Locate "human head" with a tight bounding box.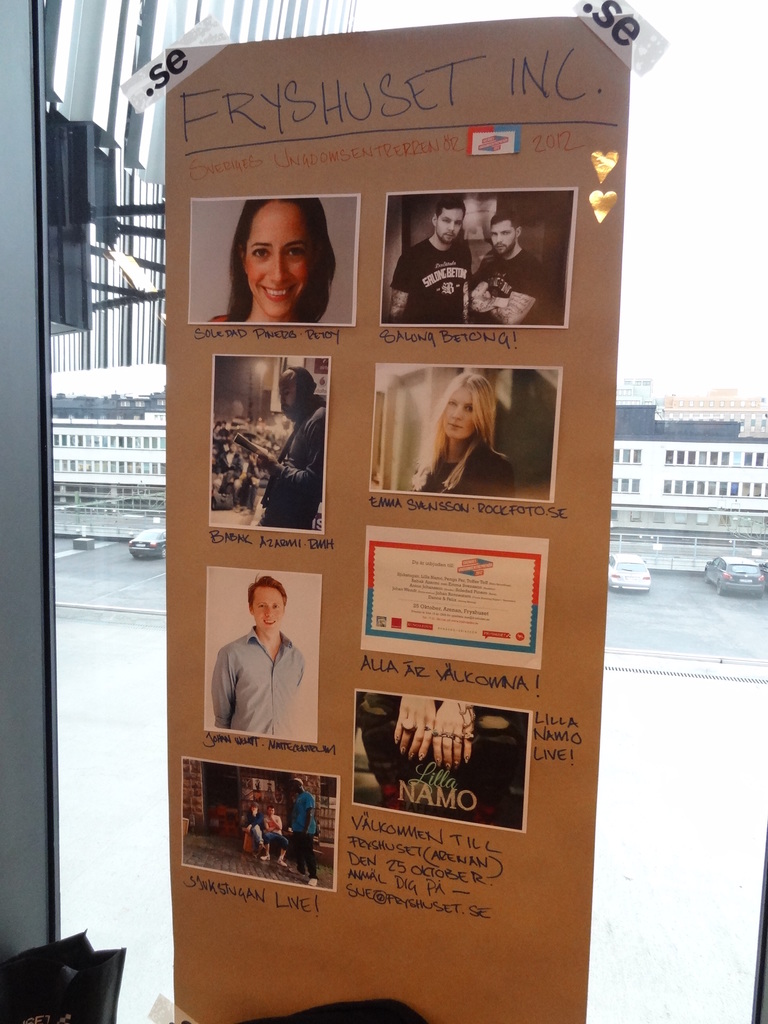
region(492, 211, 520, 254).
